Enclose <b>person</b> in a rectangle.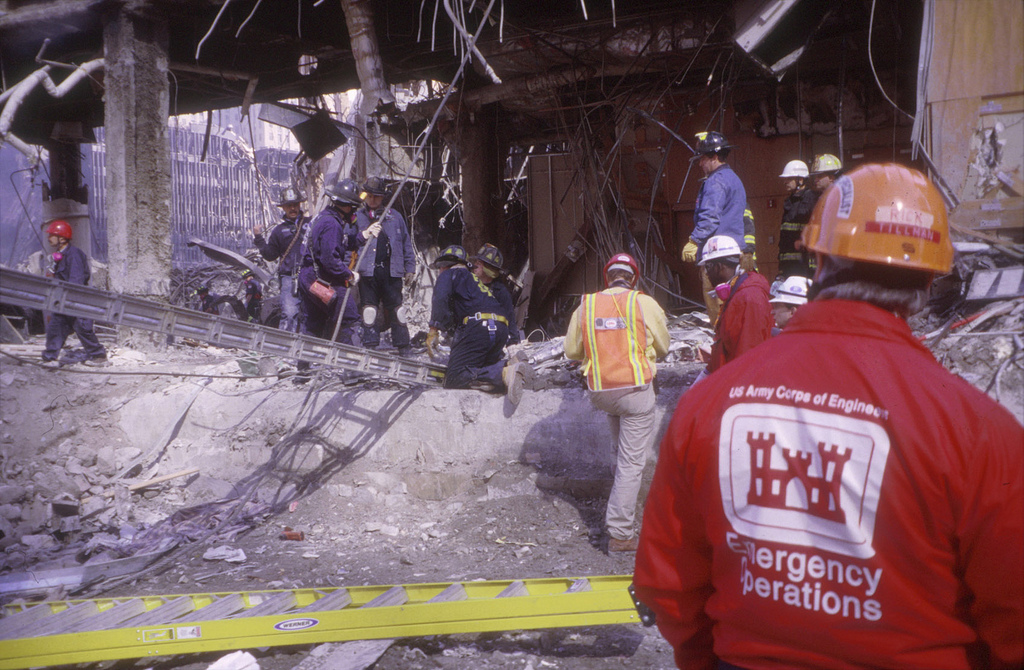
{"left": 293, "top": 185, "right": 361, "bottom": 358}.
